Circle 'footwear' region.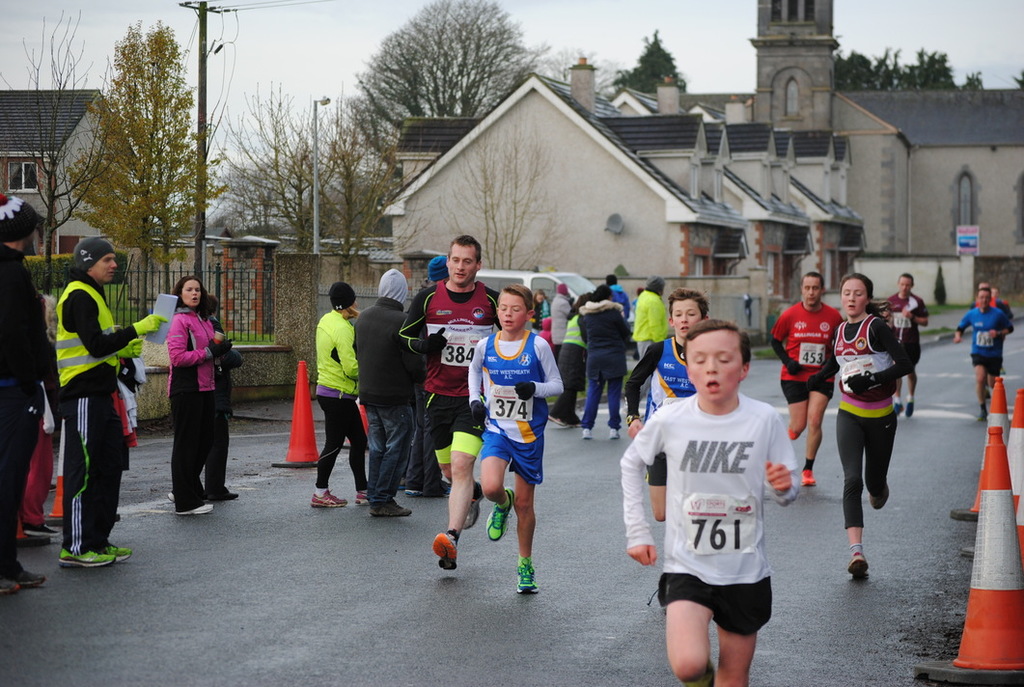
Region: [355, 490, 367, 508].
